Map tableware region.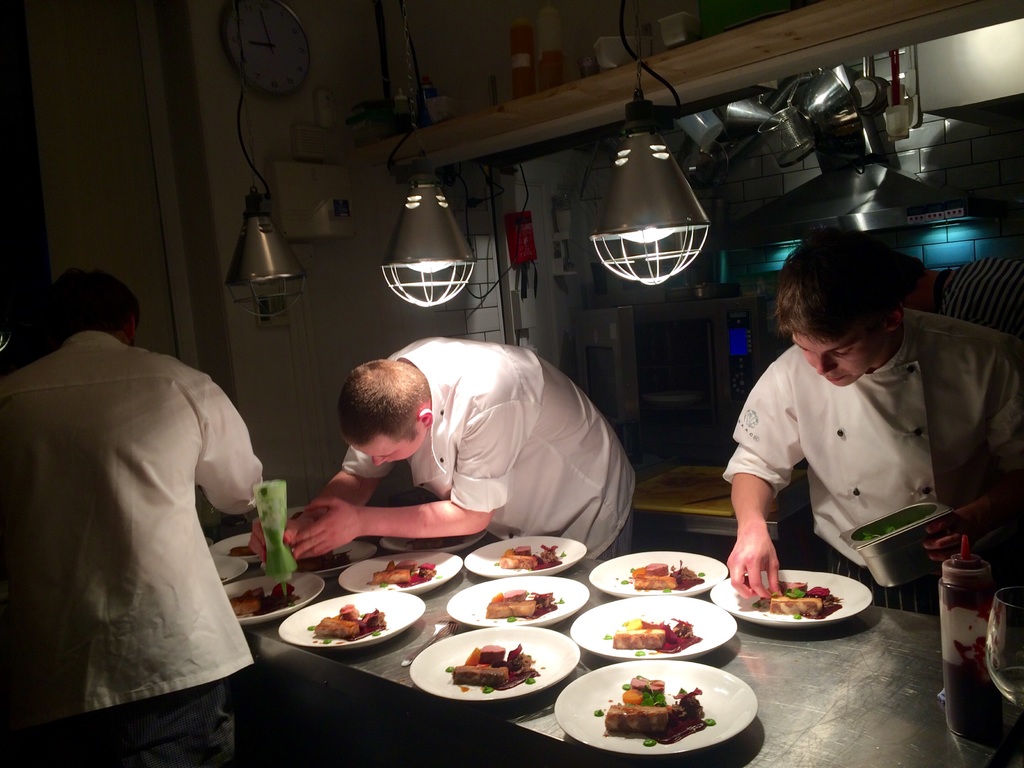
Mapped to (461, 532, 588, 577).
